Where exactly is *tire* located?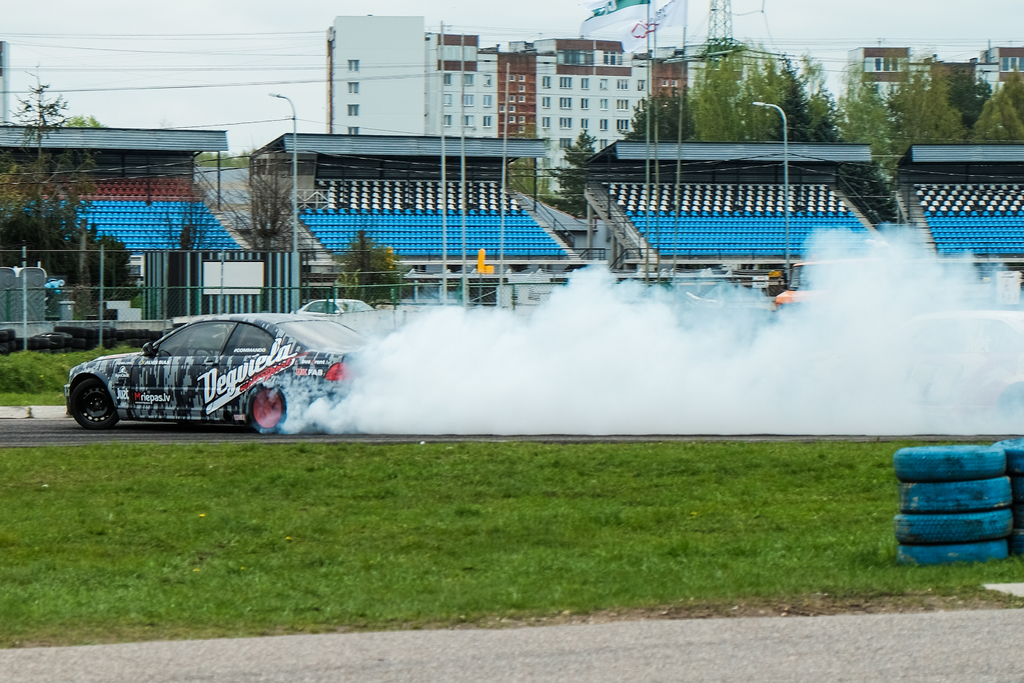
Its bounding box is left=244, top=382, right=290, bottom=433.
